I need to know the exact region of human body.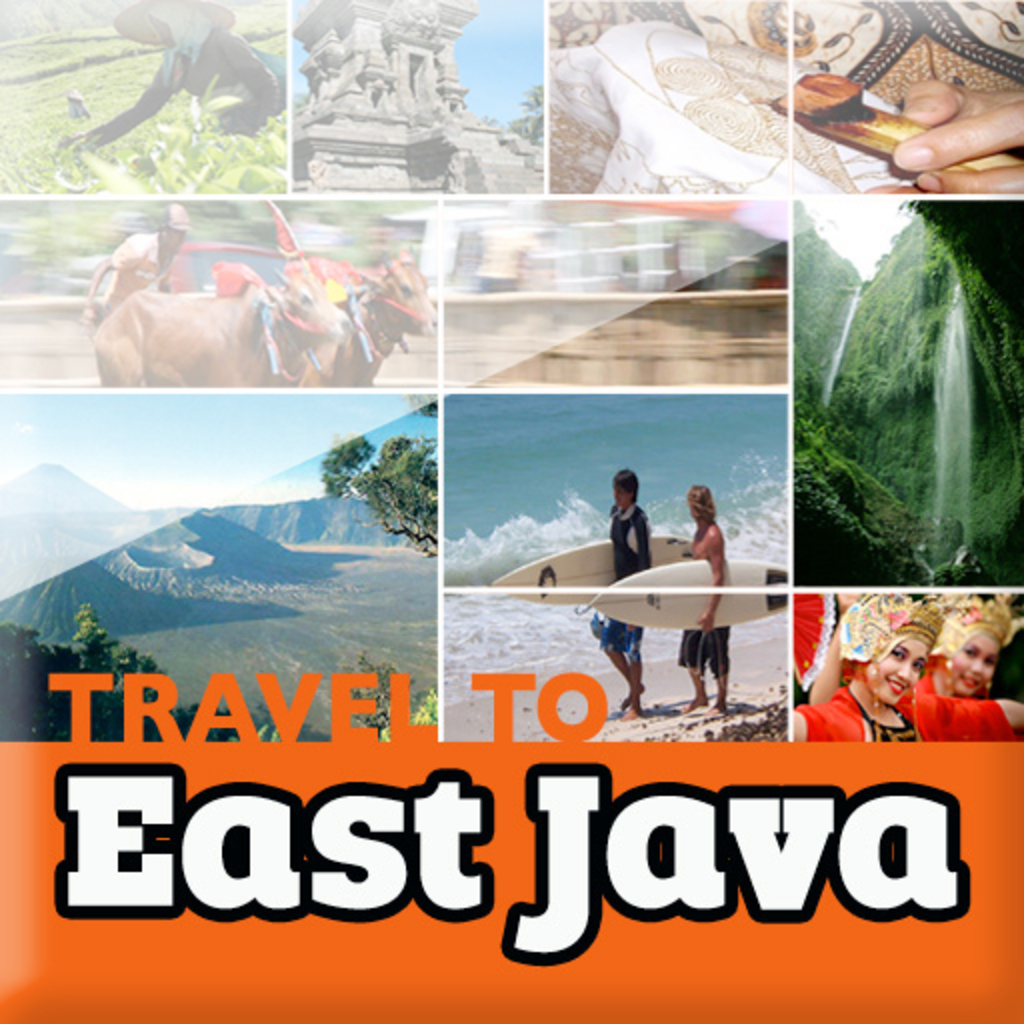
Region: (84,234,288,336).
